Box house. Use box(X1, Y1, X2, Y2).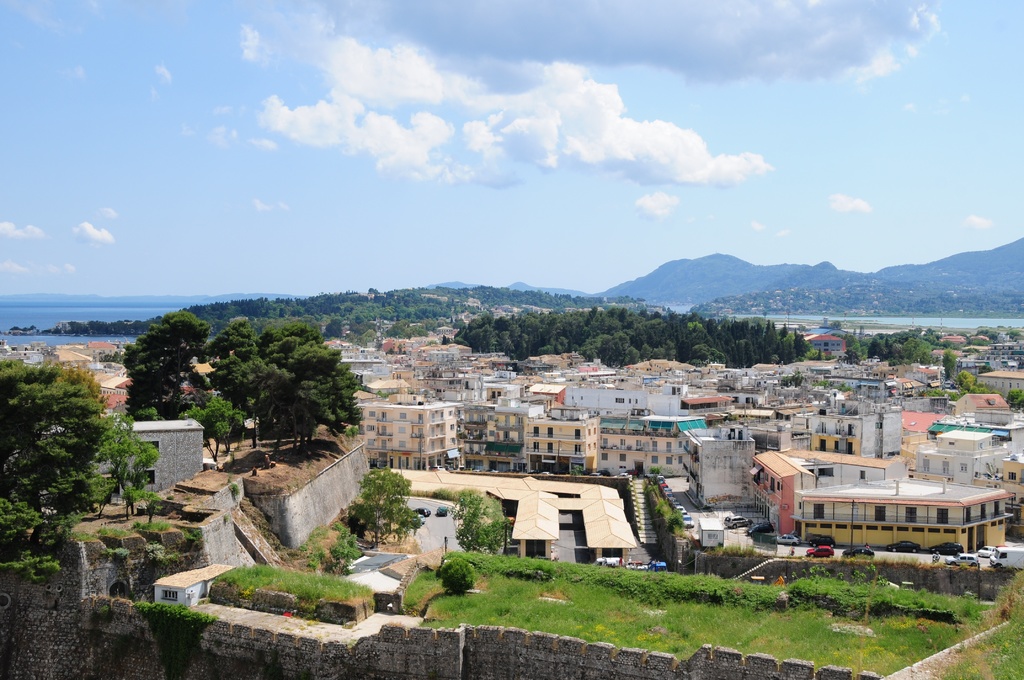
box(954, 391, 1012, 423).
